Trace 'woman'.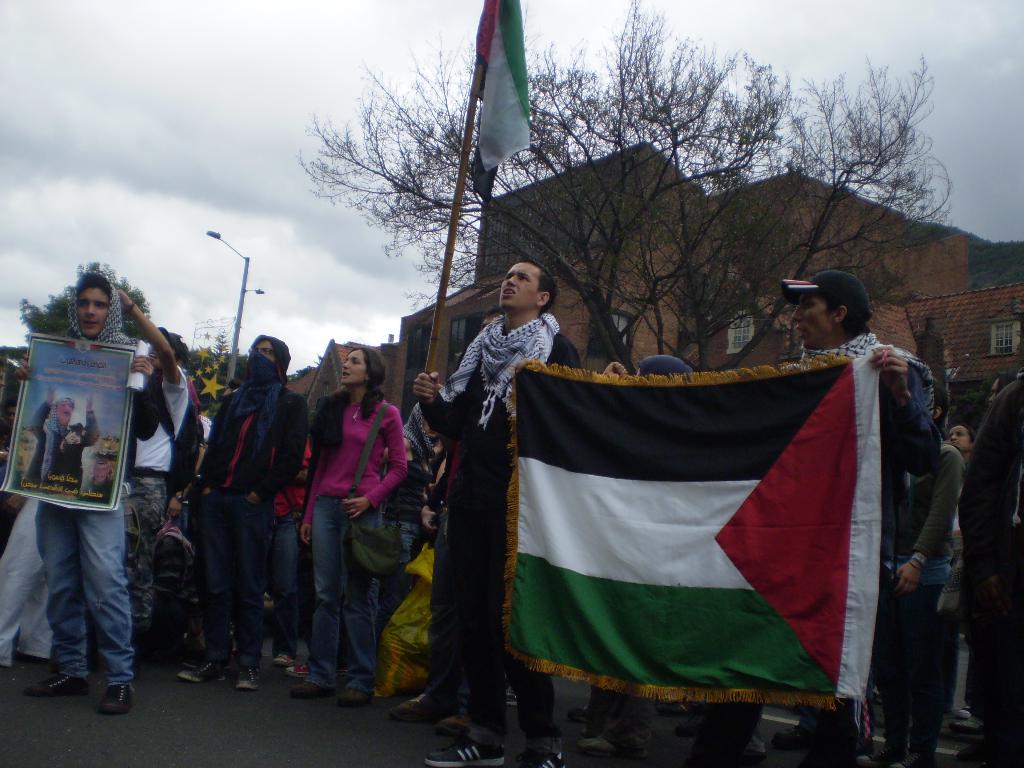
Traced to detection(288, 351, 401, 701).
